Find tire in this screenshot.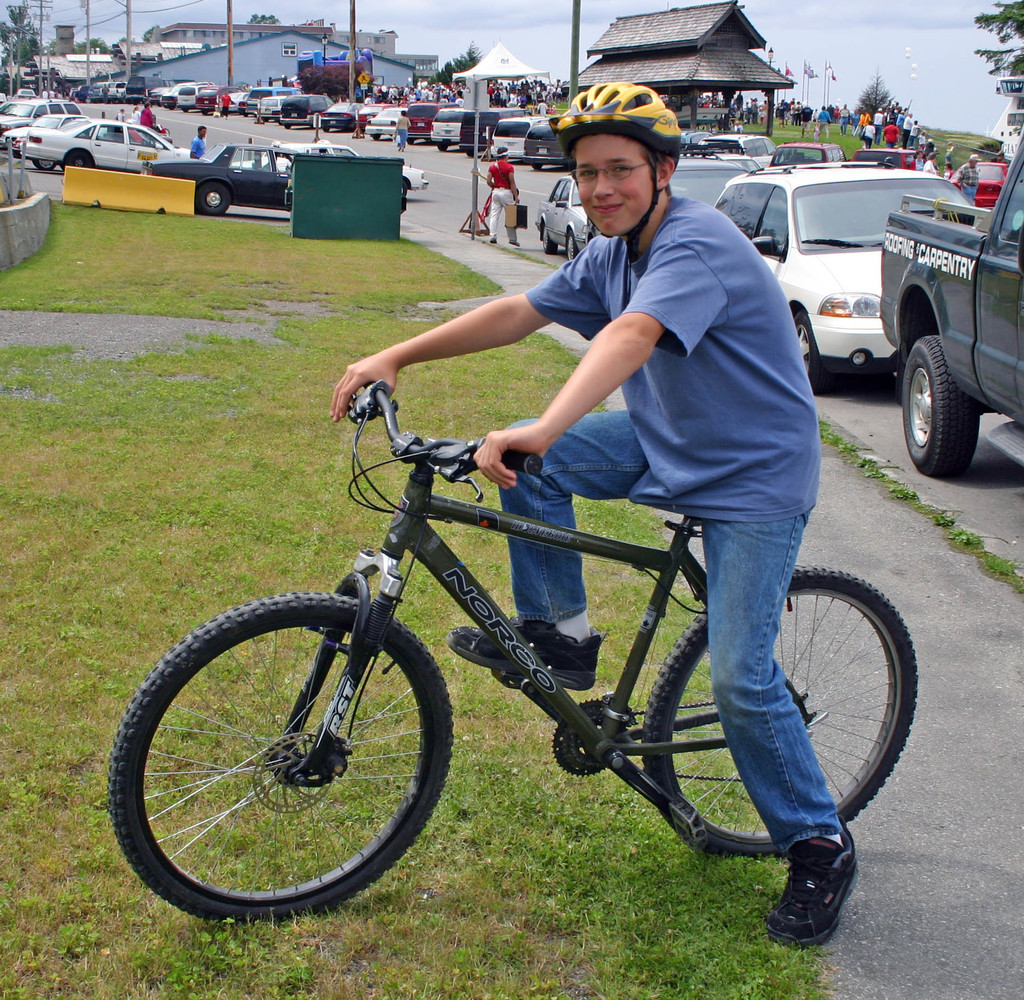
The bounding box for tire is (x1=532, y1=161, x2=543, y2=170).
